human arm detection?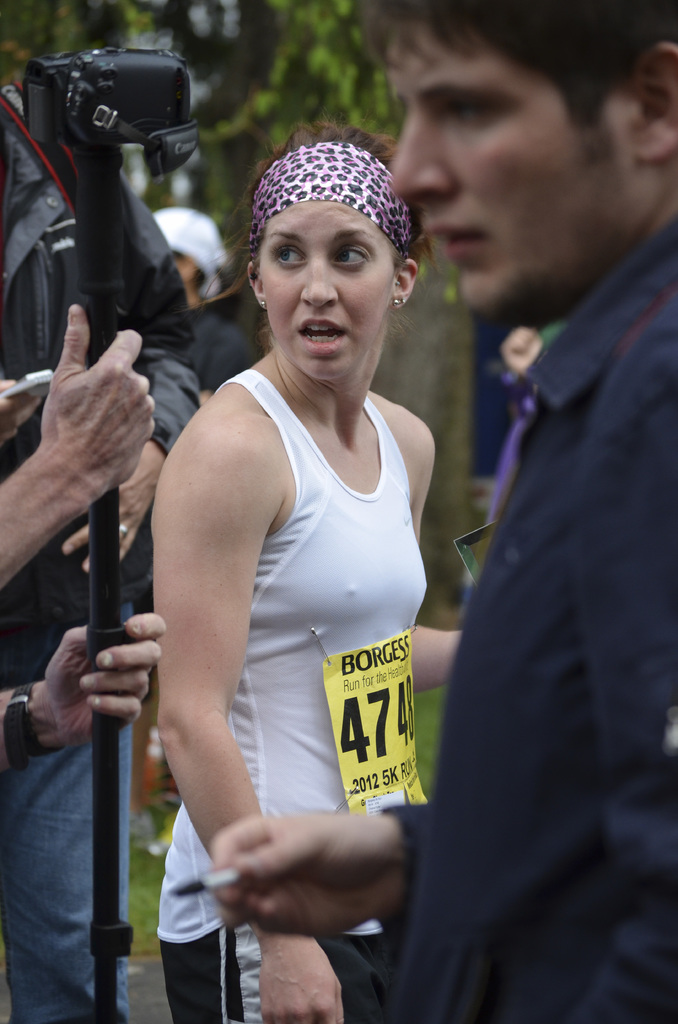
(x1=63, y1=180, x2=202, y2=574)
